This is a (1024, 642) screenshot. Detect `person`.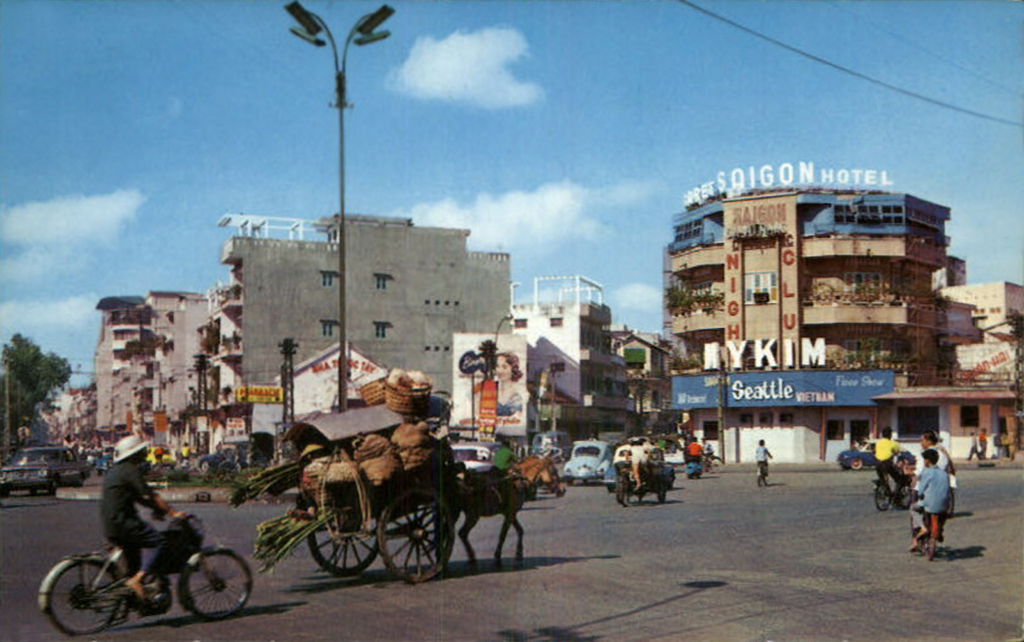
[left=100, top=432, right=191, bottom=602].
